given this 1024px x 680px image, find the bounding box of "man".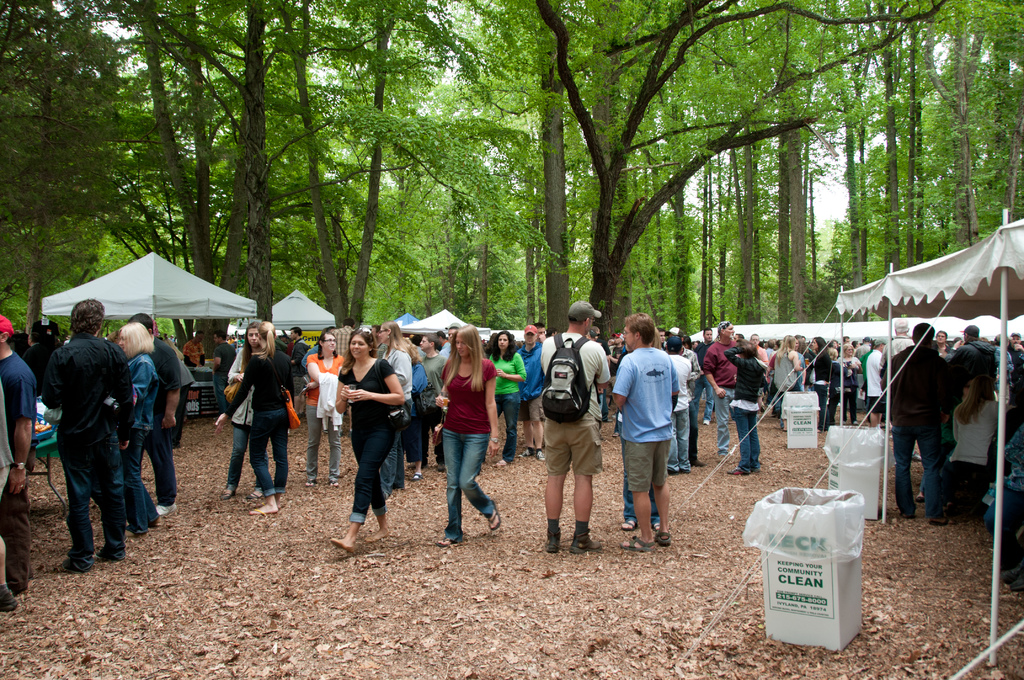
Rect(749, 331, 769, 367).
